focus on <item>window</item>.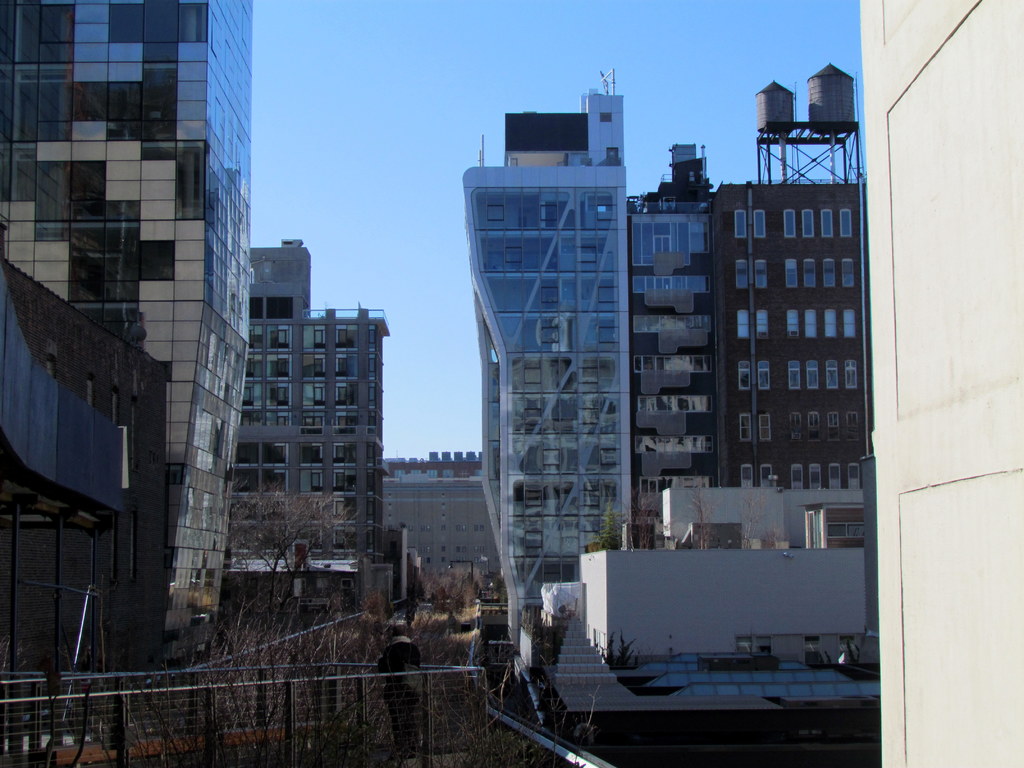
Focused at 730/209/744/241.
